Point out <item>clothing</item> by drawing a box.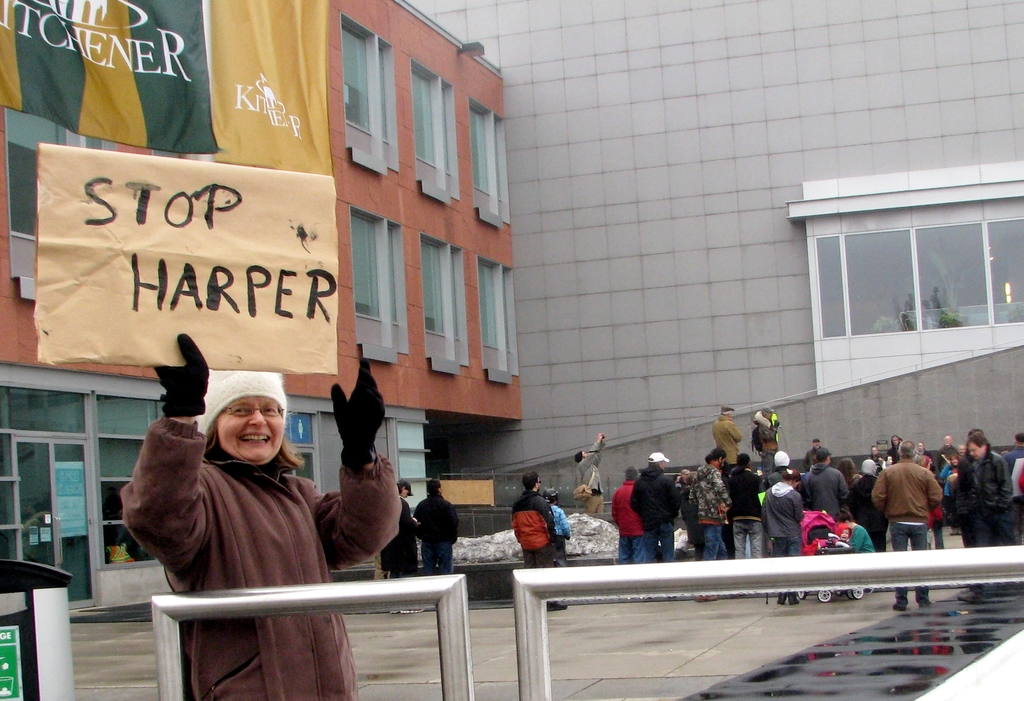
bbox(726, 468, 767, 558).
